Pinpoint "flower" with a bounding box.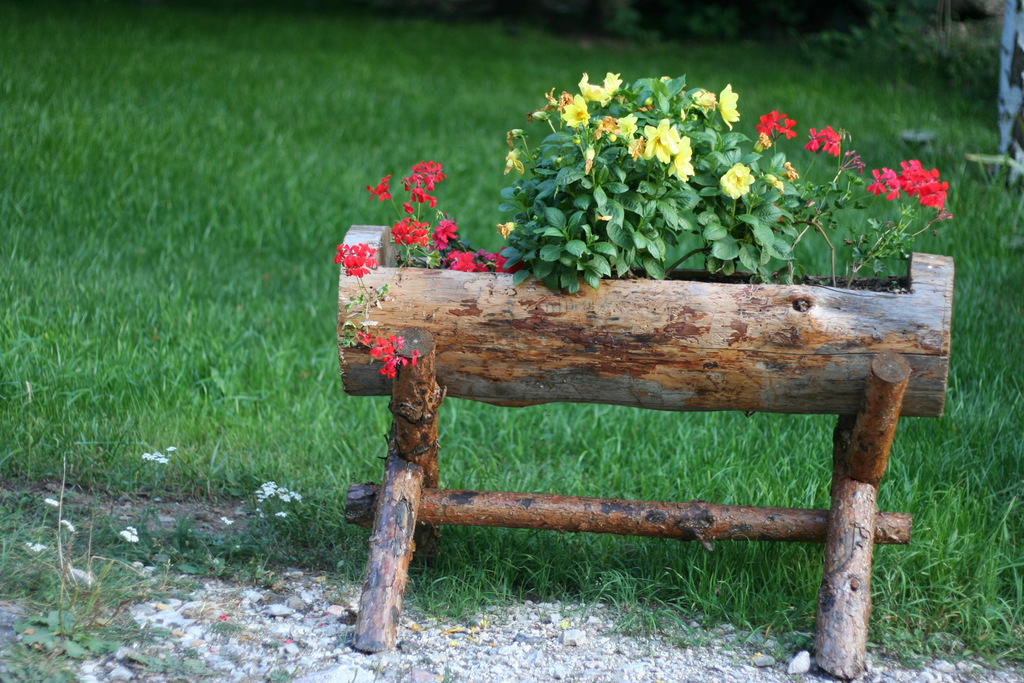
[x1=429, y1=215, x2=460, y2=248].
